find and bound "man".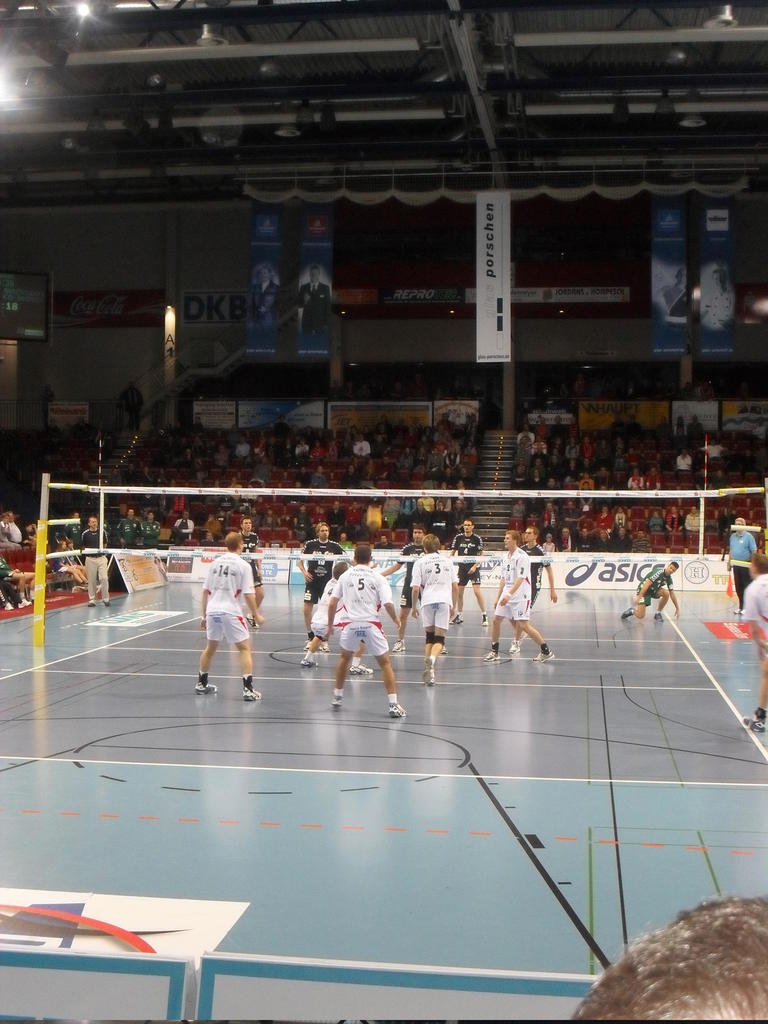
Bound: [714, 508, 737, 541].
